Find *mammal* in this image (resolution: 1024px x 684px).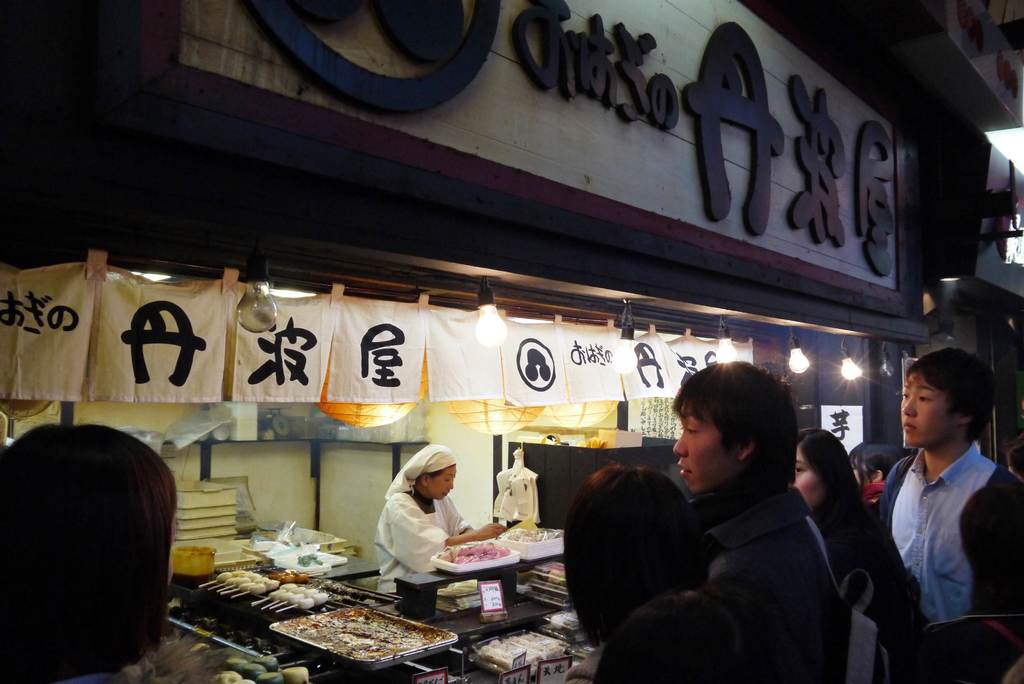
[791,423,925,683].
